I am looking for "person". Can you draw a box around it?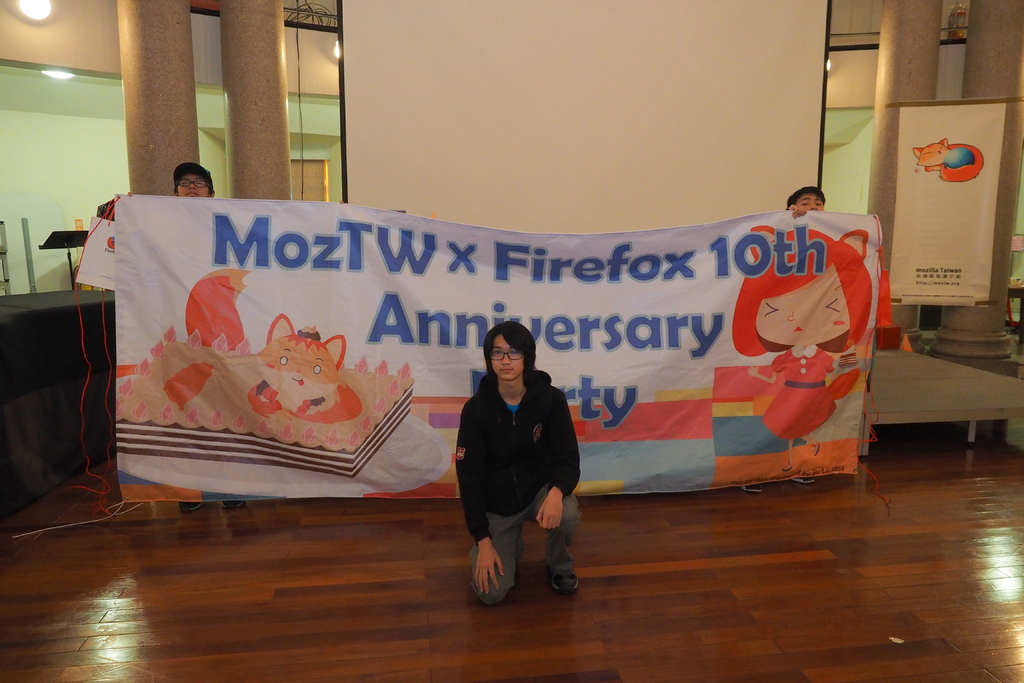
Sure, the bounding box is pyautogui.locateOnScreen(169, 161, 218, 197).
